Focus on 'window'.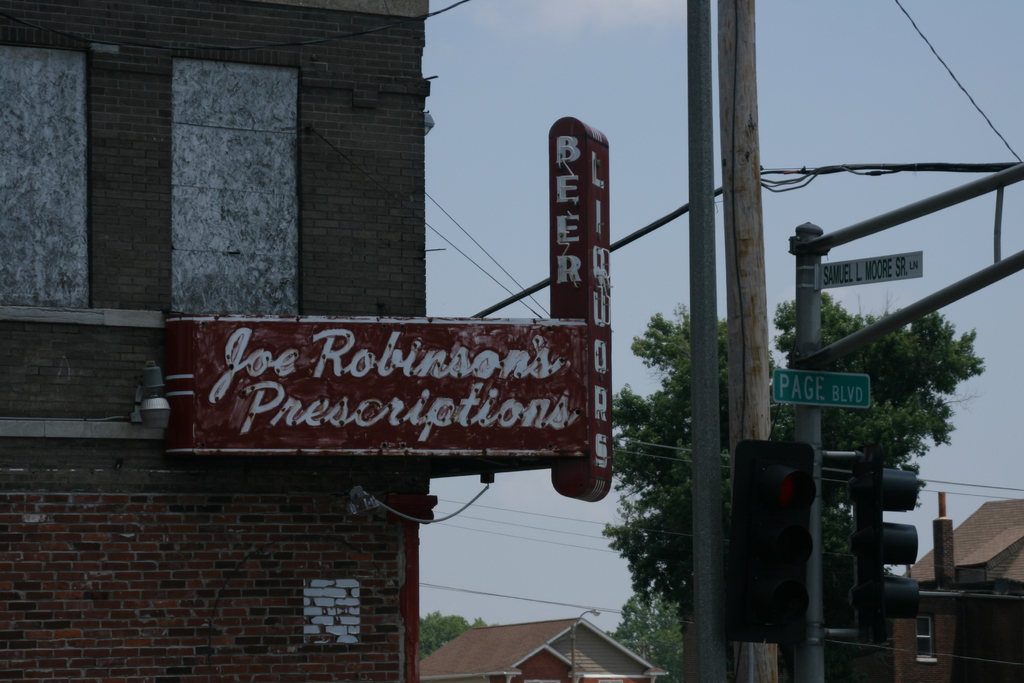
Focused at <region>100, 16, 339, 326</region>.
